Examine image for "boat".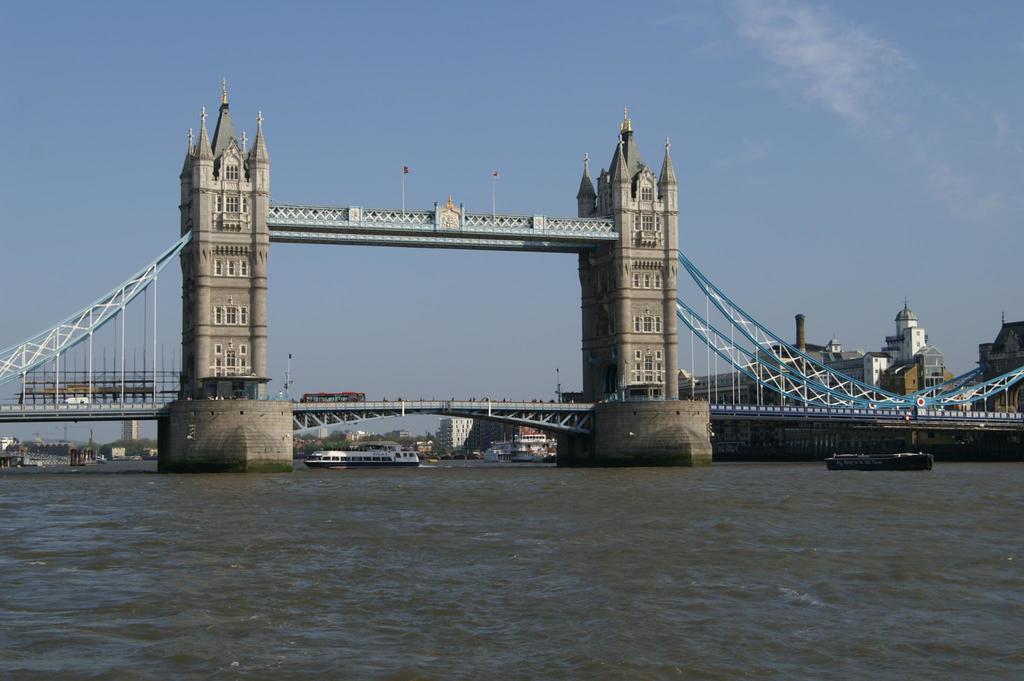
Examination result: <bbox>305, 438, 420, 469</bbox>.
